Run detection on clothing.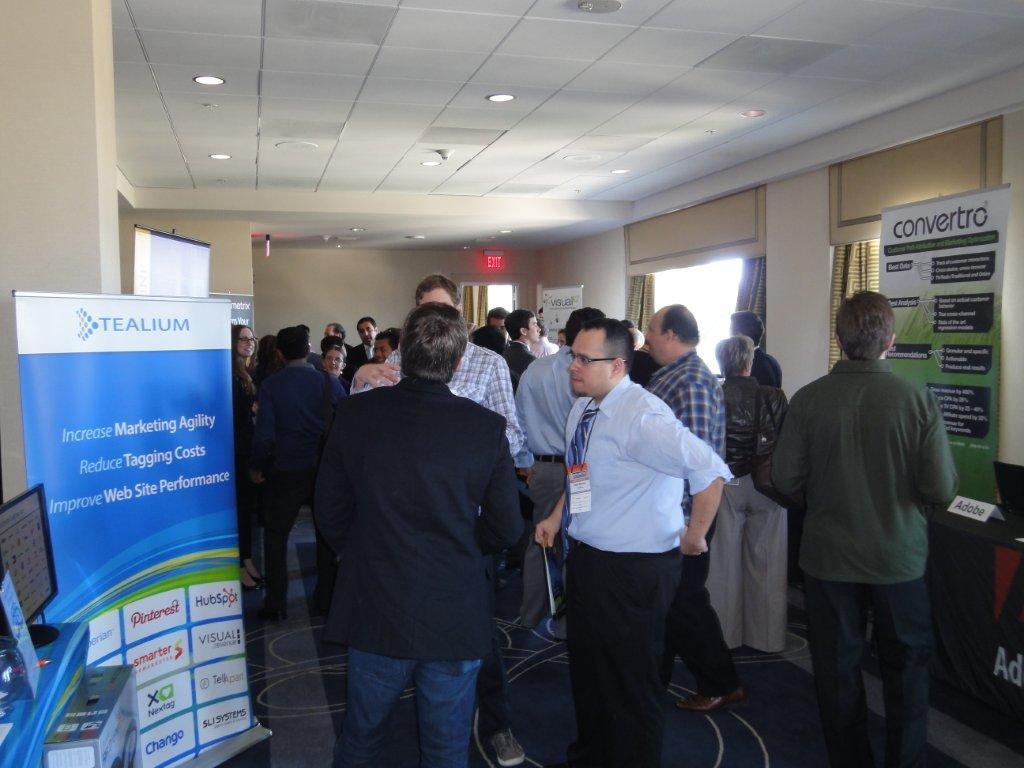
Result: [left=648, top=342, right=726, bottom=708].
